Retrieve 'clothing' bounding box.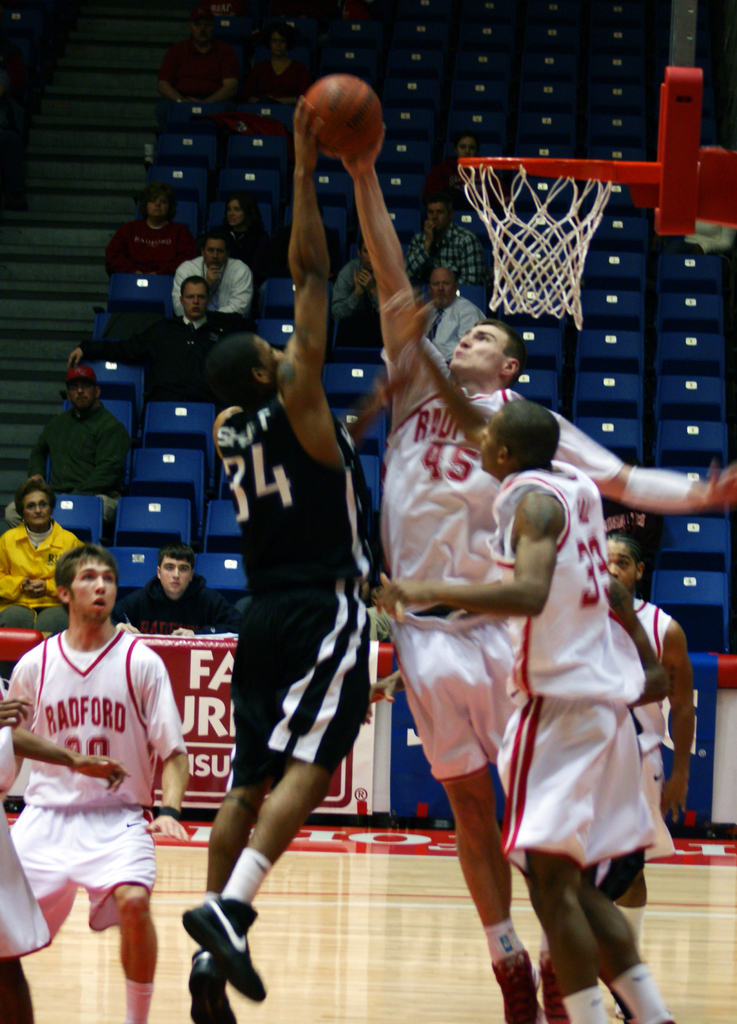
Bounding box: (376,319,622,799).
